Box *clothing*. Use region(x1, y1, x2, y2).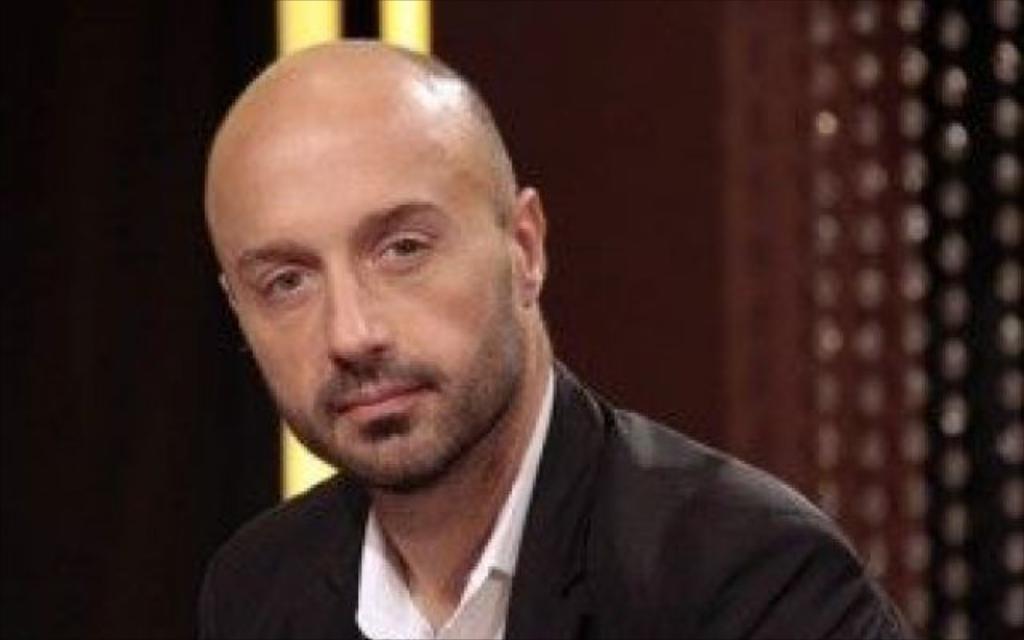
region(235, 363, 947, 639).
